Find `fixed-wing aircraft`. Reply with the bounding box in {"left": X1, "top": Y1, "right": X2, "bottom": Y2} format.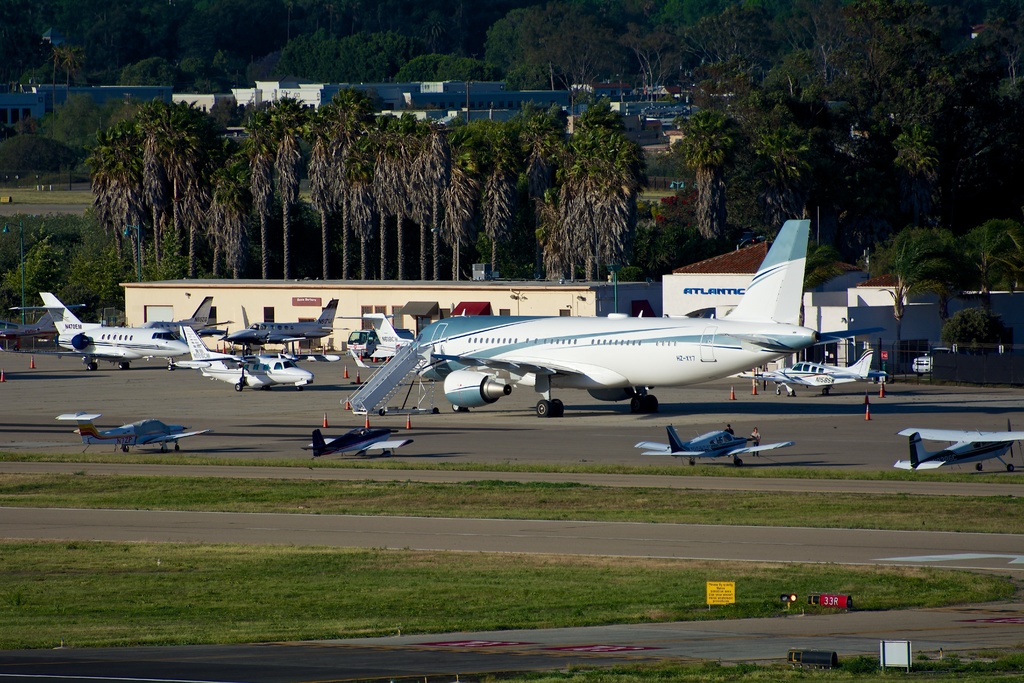
{"left": 636, "top": 418, "right": 794, "bottom": 465}.
